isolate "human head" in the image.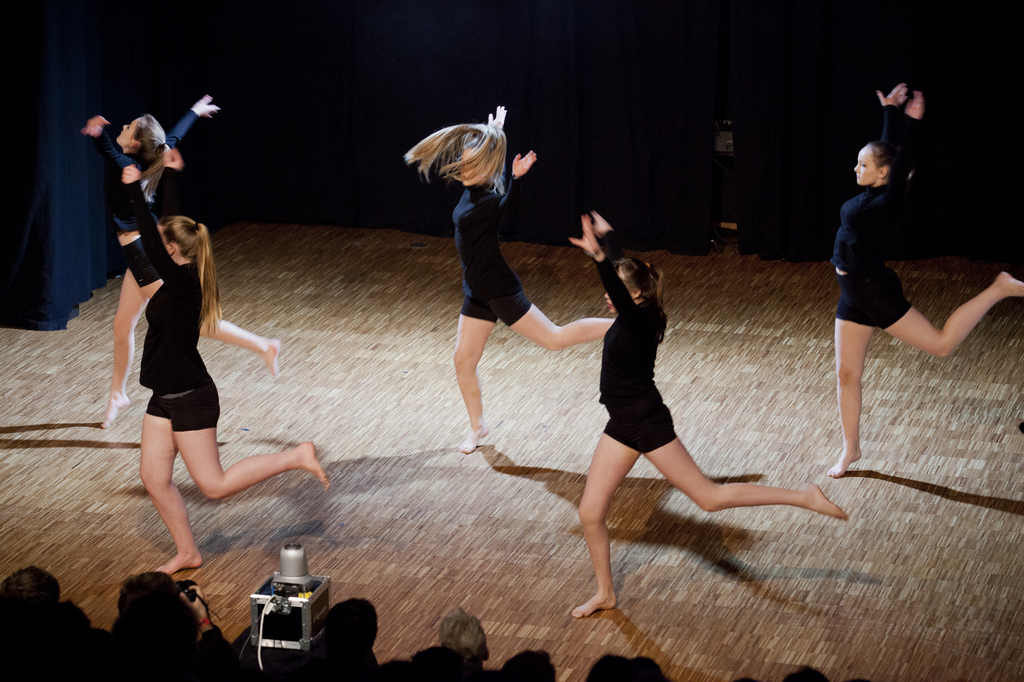
Isolated region: left=604, top=255, right=656, bottom=318.
